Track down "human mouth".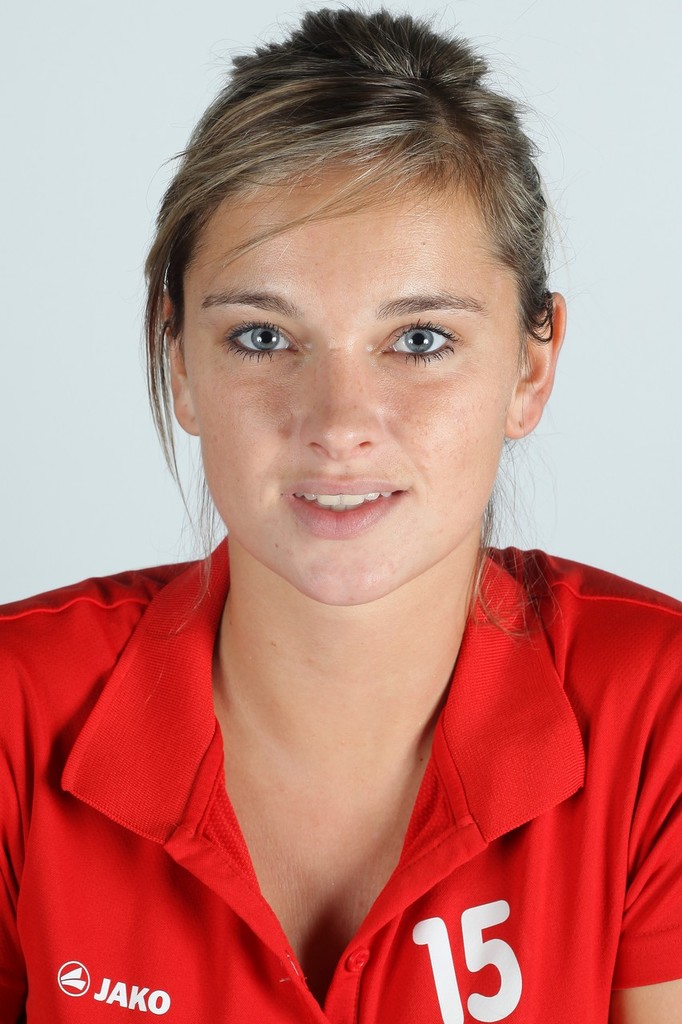
Tracked to x1=267, y1=478, x2=436, y2=533.
